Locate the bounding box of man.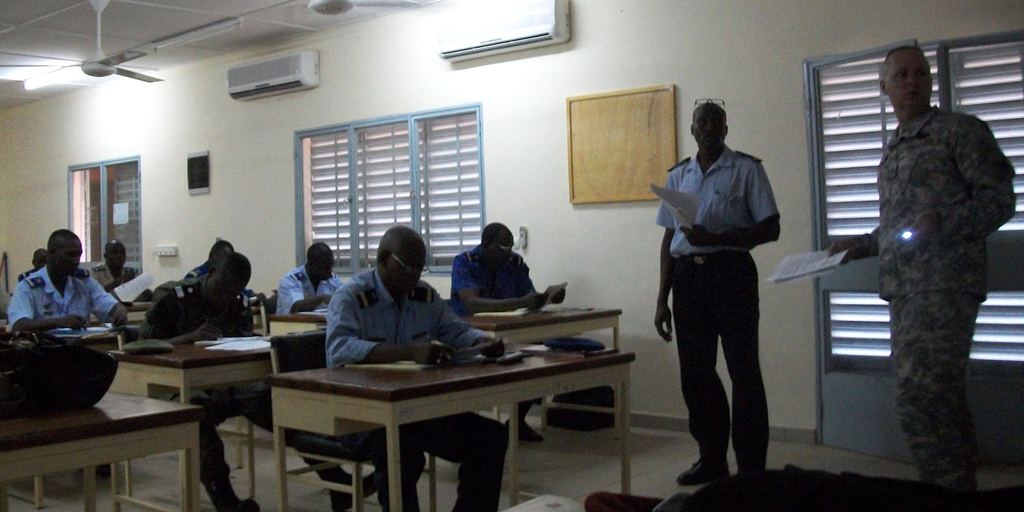
Bounding box: {"x1": 184, "y1": 242, "x2": 268, "y2": 308}.
